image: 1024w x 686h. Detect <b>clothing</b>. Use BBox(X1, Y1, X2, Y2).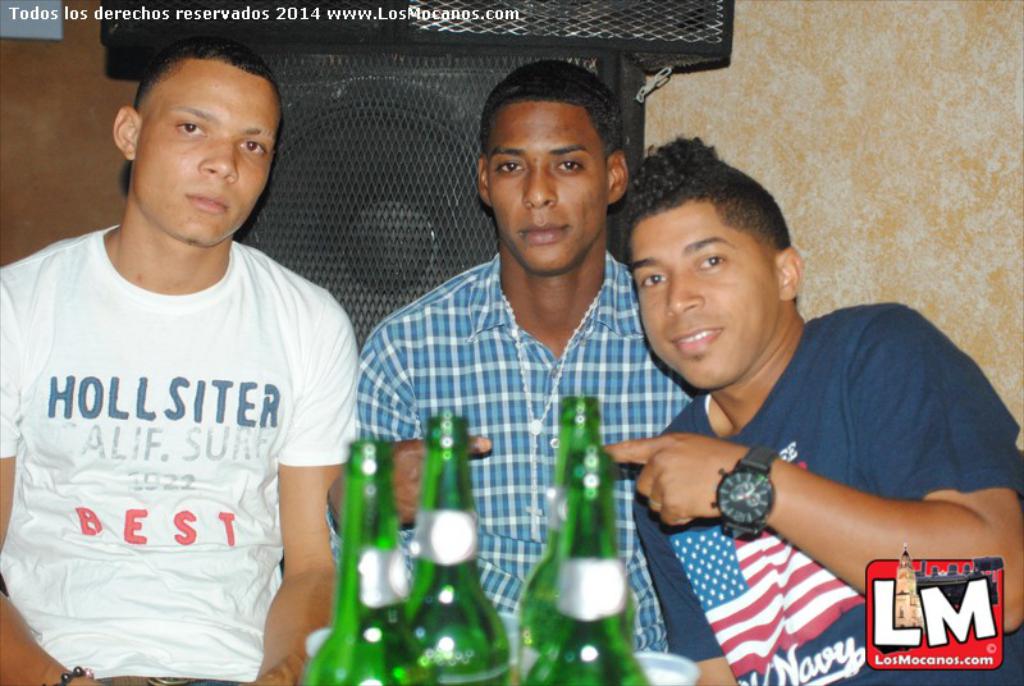
BBox(0, 168, 342, 667).
